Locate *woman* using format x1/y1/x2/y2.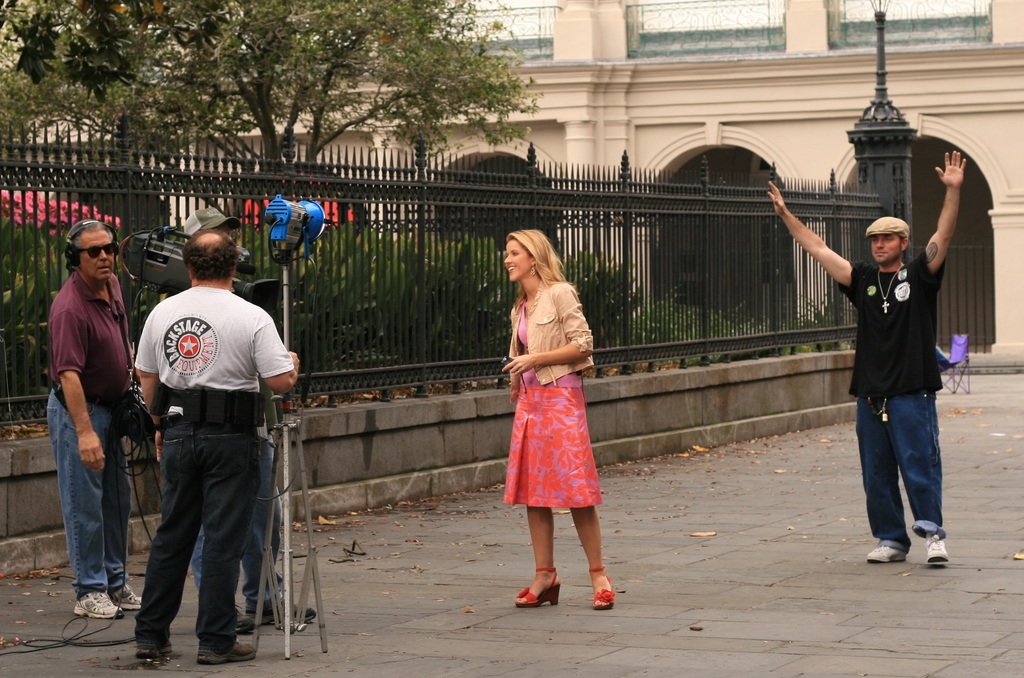
491/227/605/583.
